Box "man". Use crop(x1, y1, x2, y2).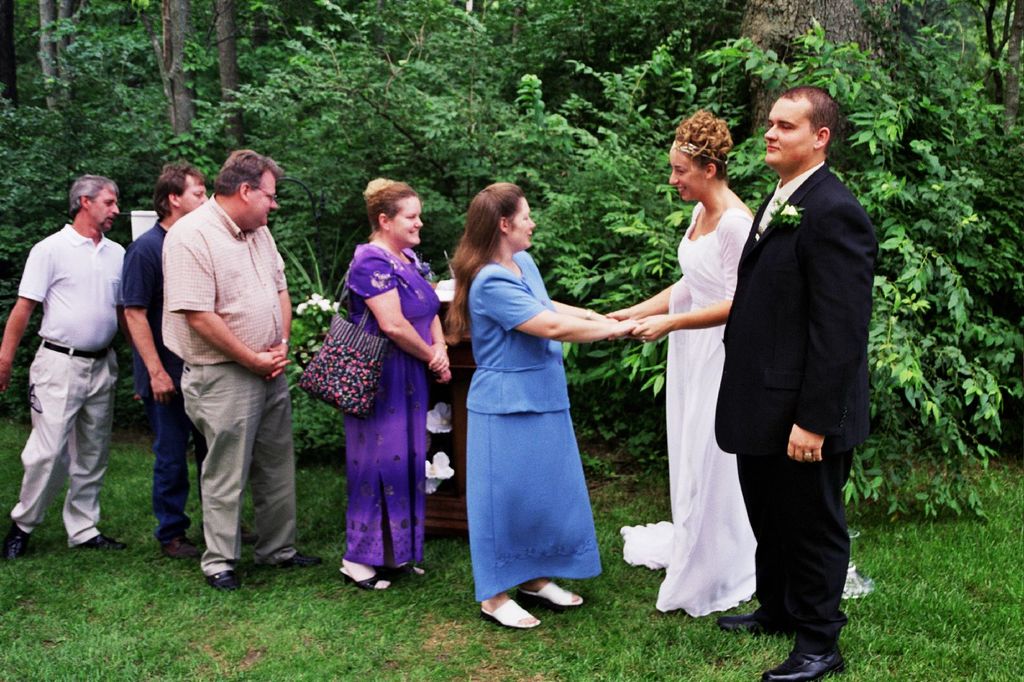
crop(119, 168, 260, 570).
